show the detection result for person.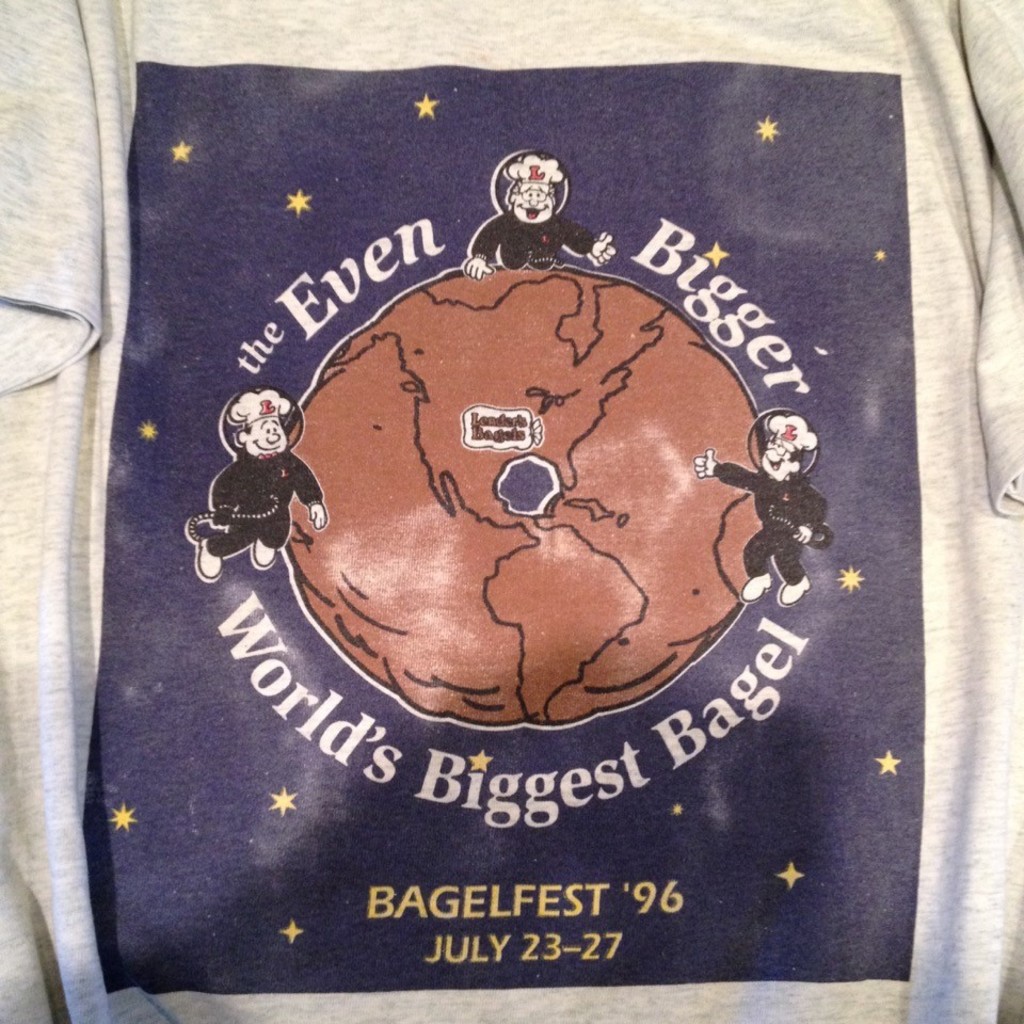
450/142/608/279.
